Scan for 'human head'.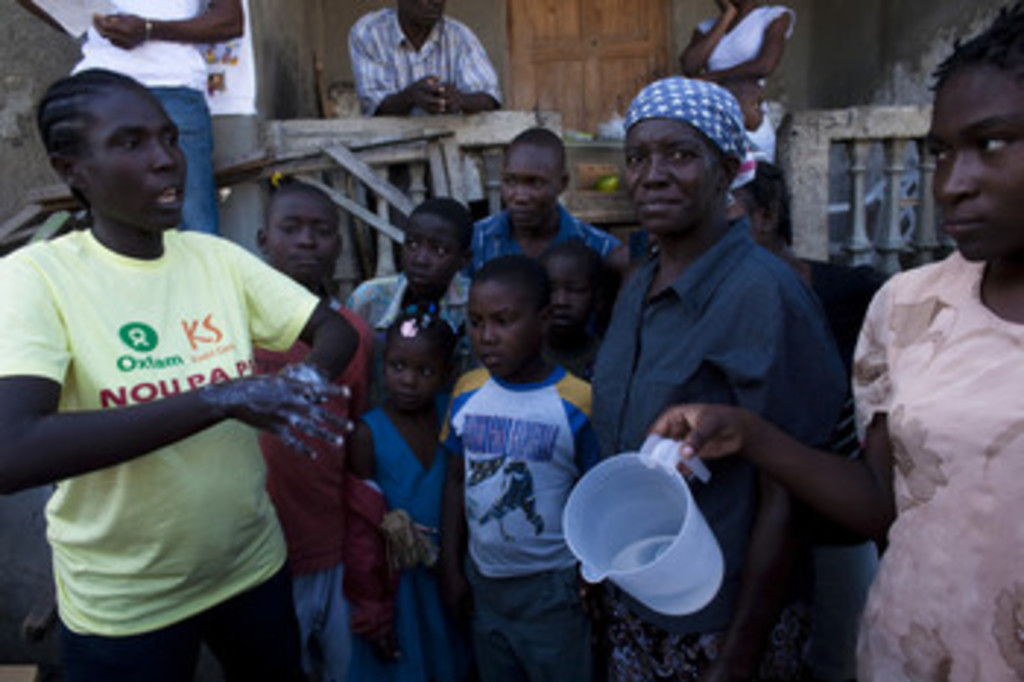
Scan result: 29,67,190,234.
